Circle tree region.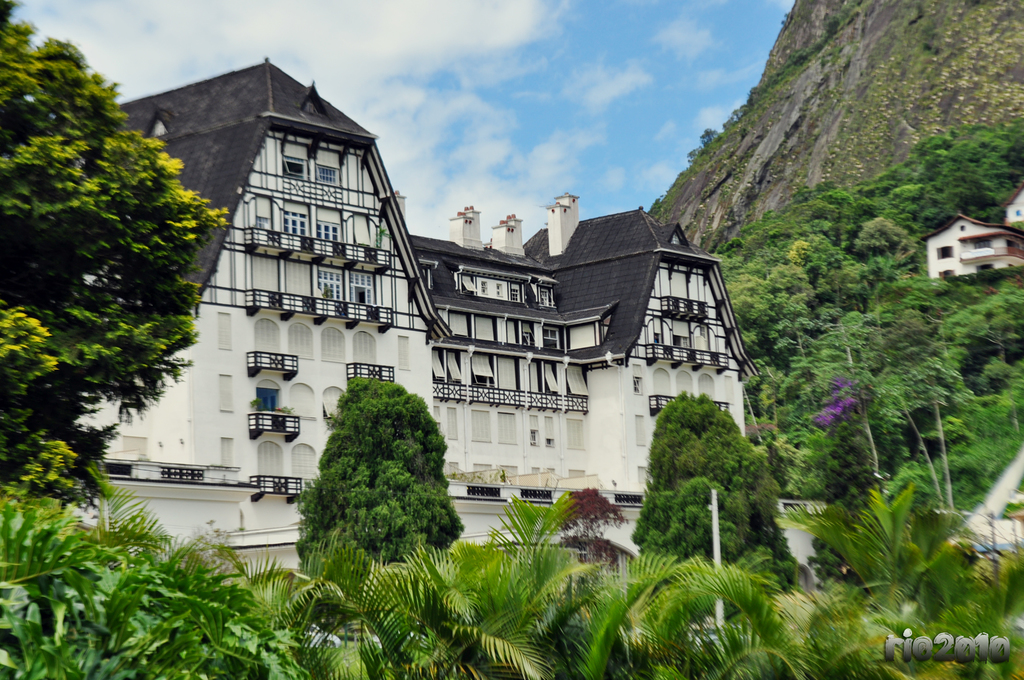
Region: box(0, 0, 231, 514).
